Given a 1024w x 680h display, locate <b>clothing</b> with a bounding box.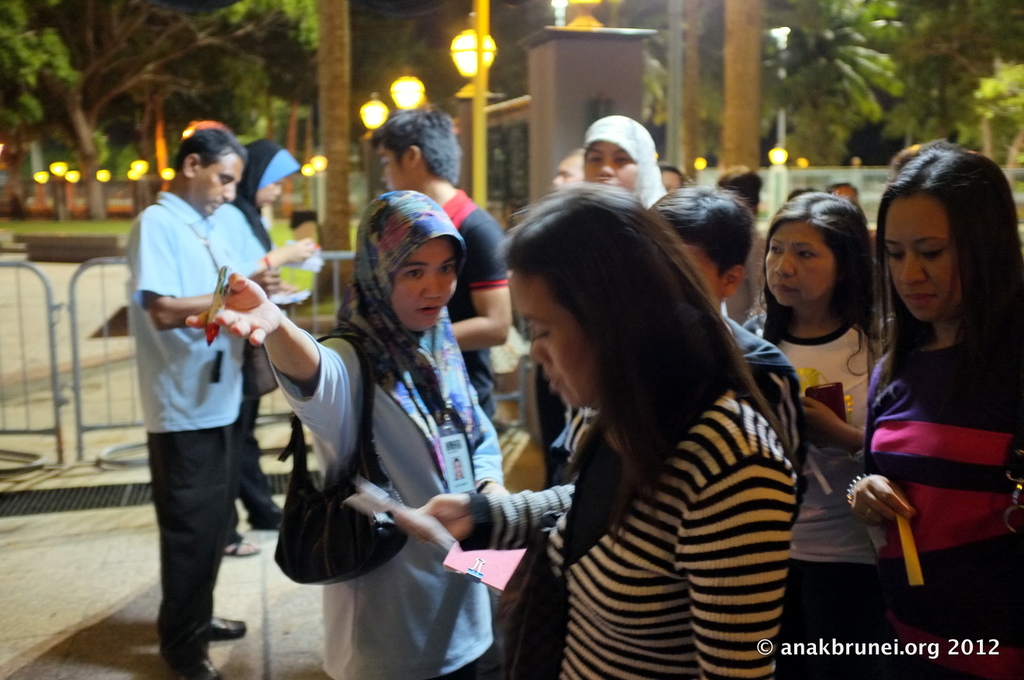
Located: box(464, 388, 787, 677).
